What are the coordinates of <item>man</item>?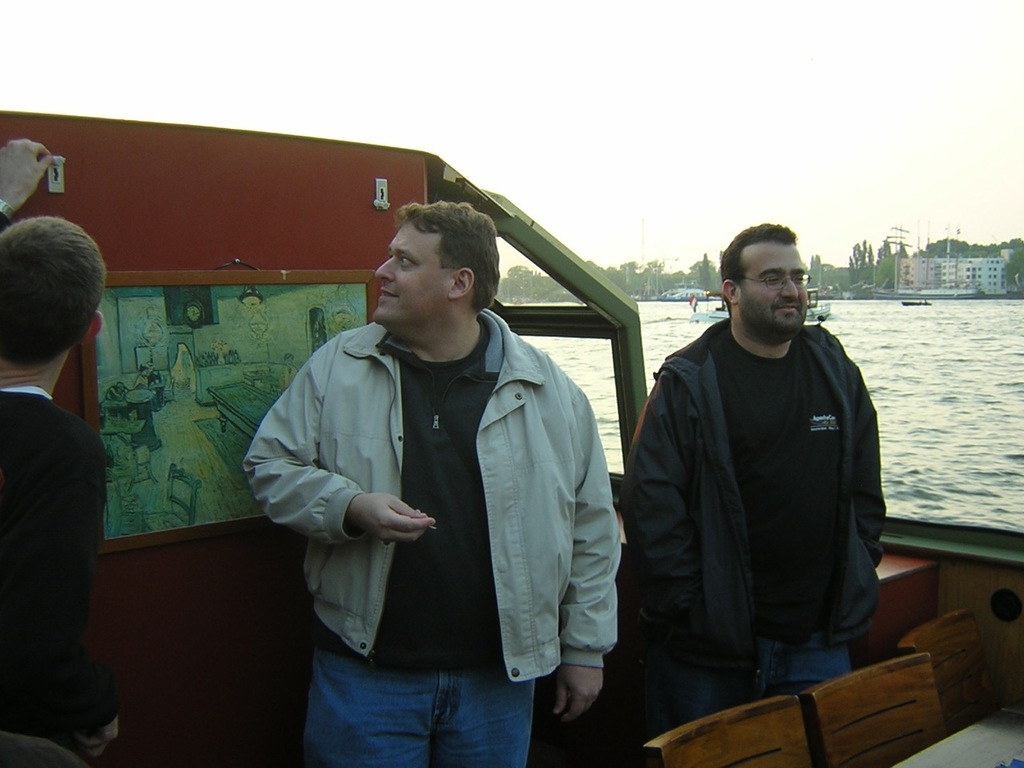
(left=239, top=196, right=625, bottom=767).
